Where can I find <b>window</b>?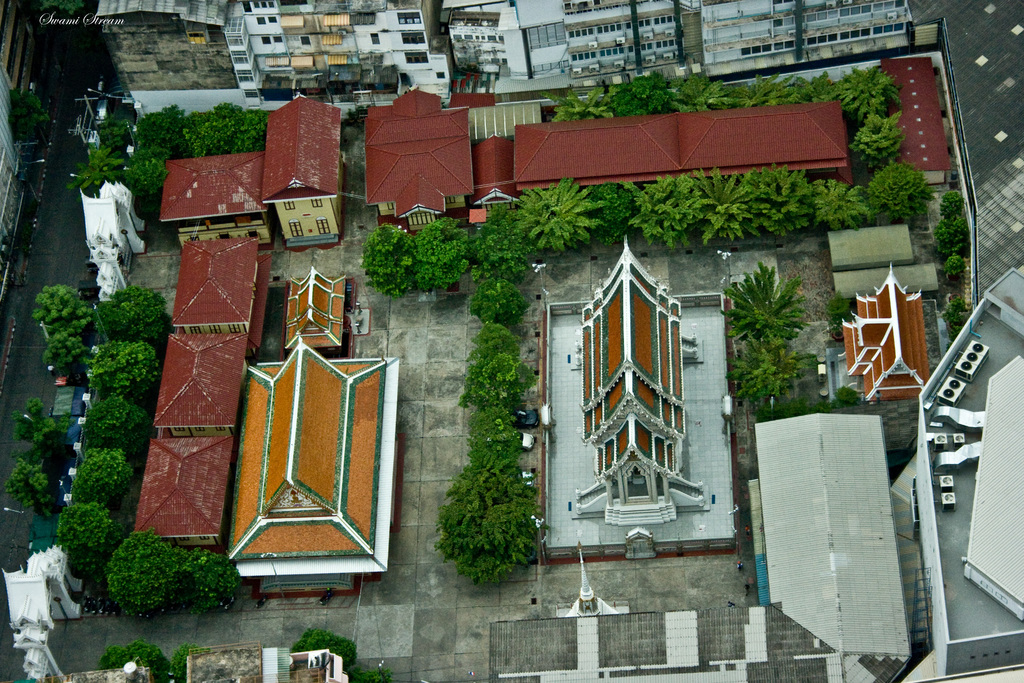
You can find it at [273,37,283,45].
